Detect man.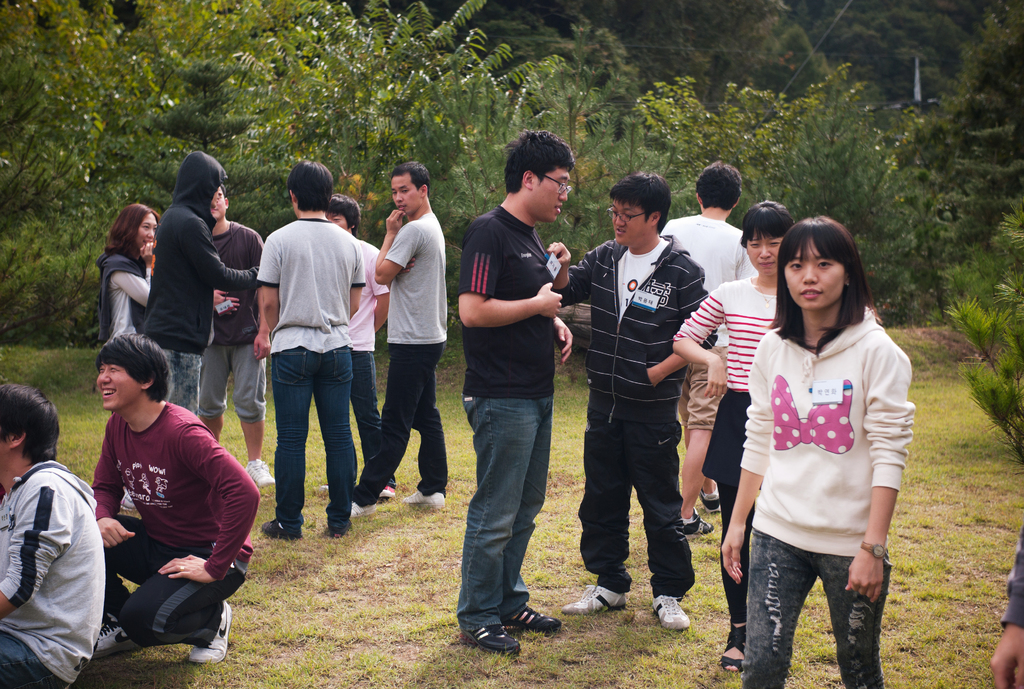
Detected at box=[657, 160, 757, 542].
